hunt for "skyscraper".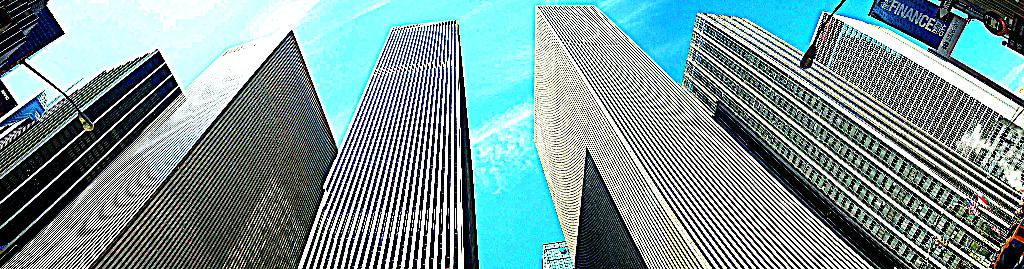
Hunted down at [0, 2, 76, 76].
